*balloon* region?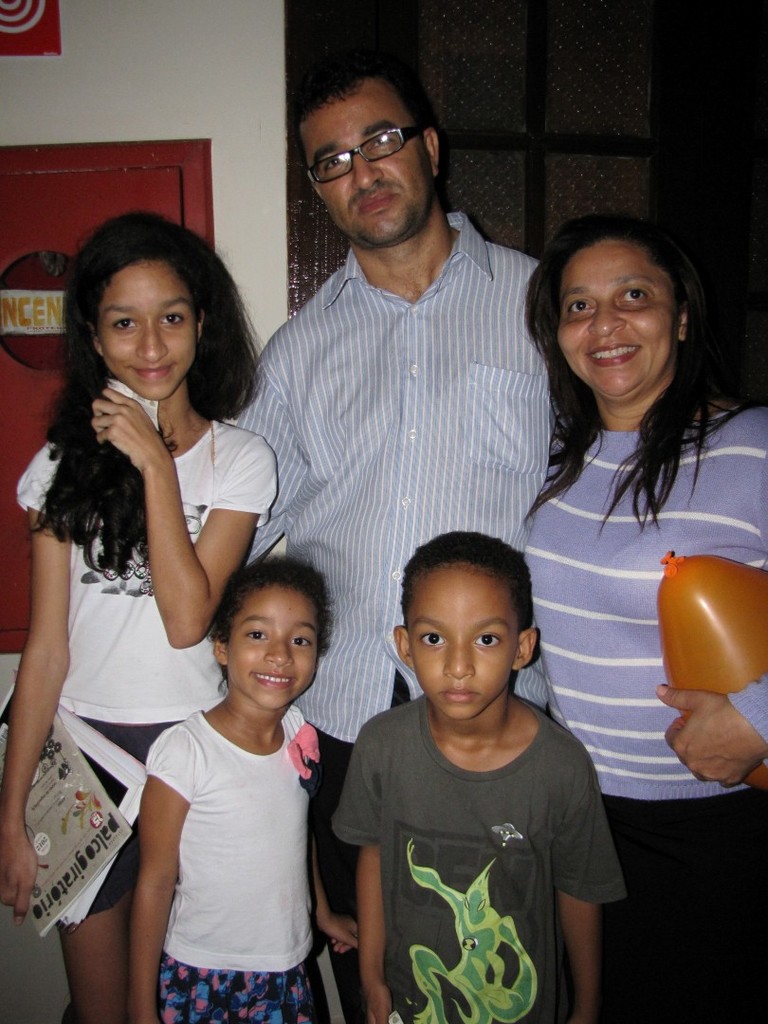
rect(659, 552, 767, 795)
